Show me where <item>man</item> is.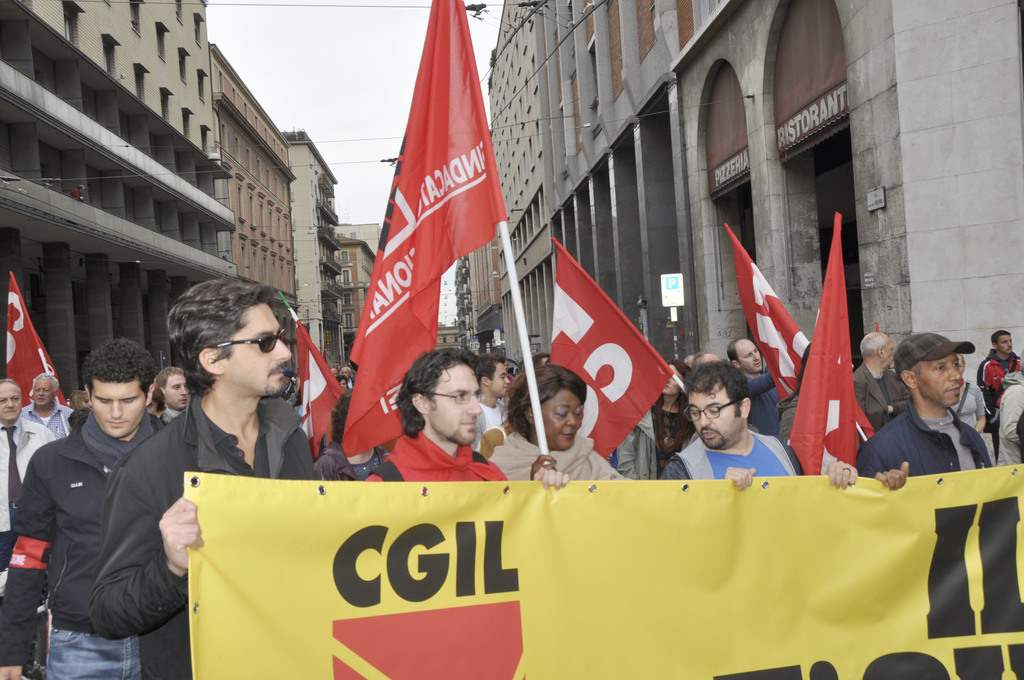
<item>man</item> is at [left=154, top=366, right=191, bottom=423].
